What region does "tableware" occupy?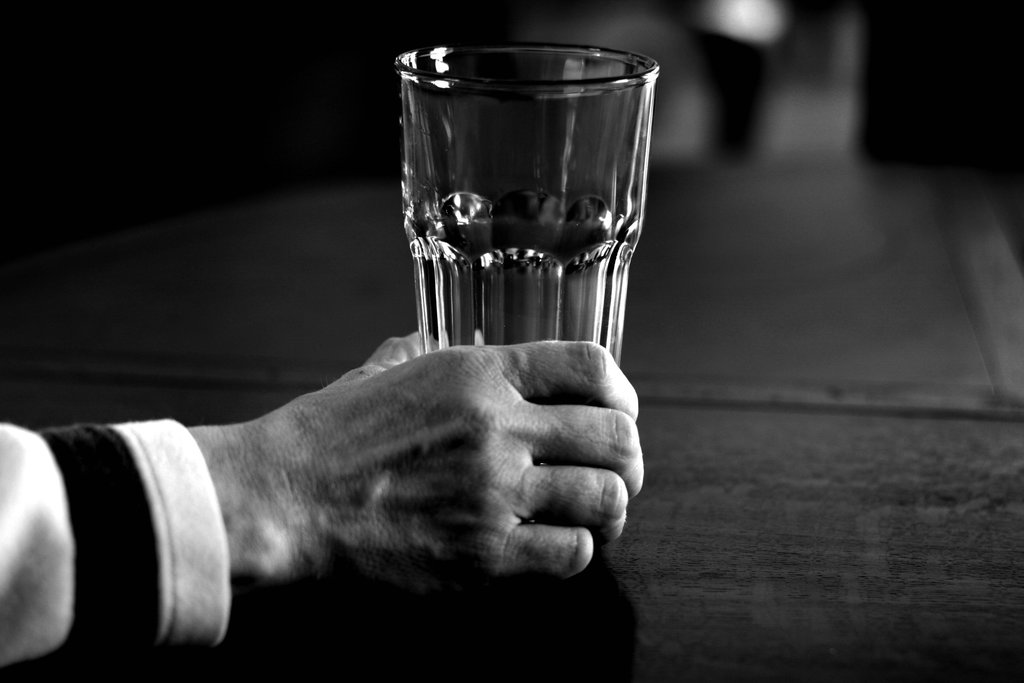
(left=385, top=67, right=681, bottom=386).
